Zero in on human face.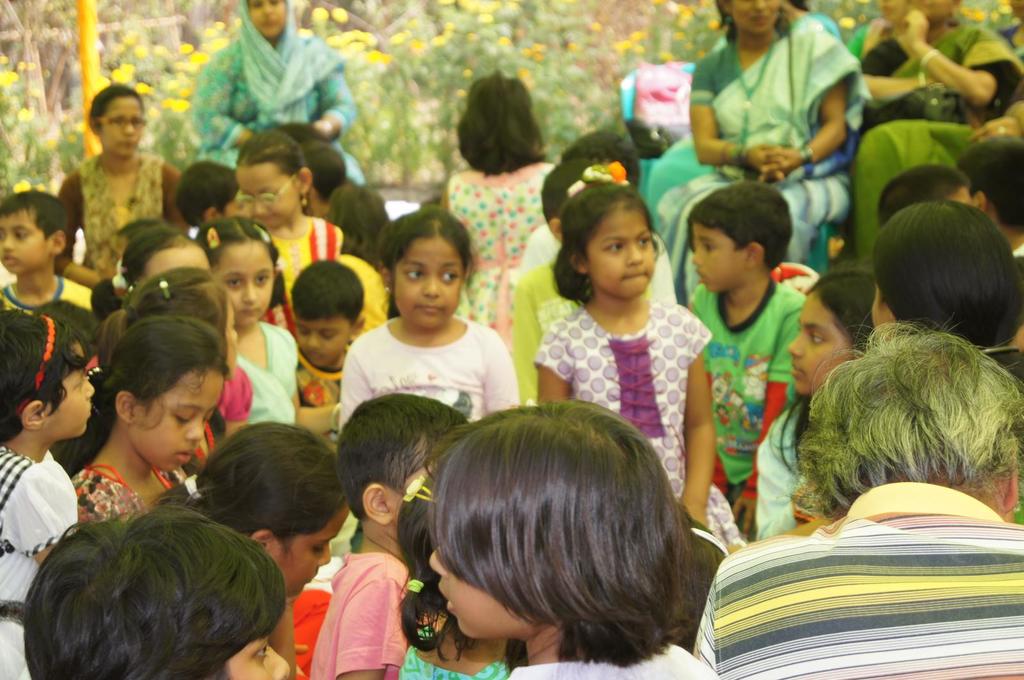
Zeroed in: BBox(430, 548, 509, 640).
